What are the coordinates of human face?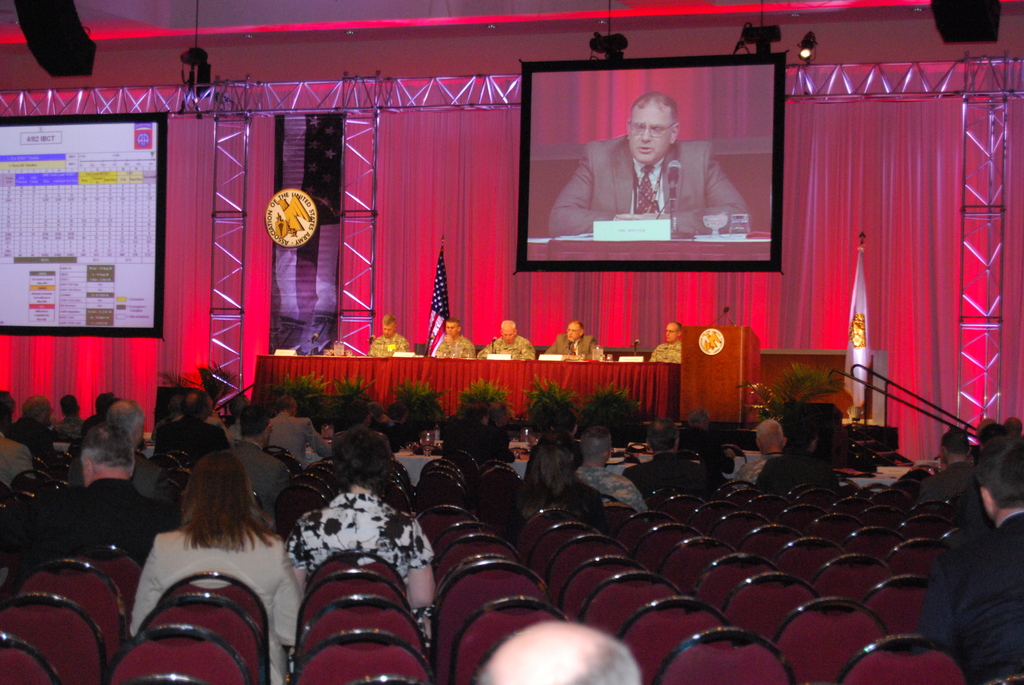
[x1=499, y1=325, x2=511, y2=345].
